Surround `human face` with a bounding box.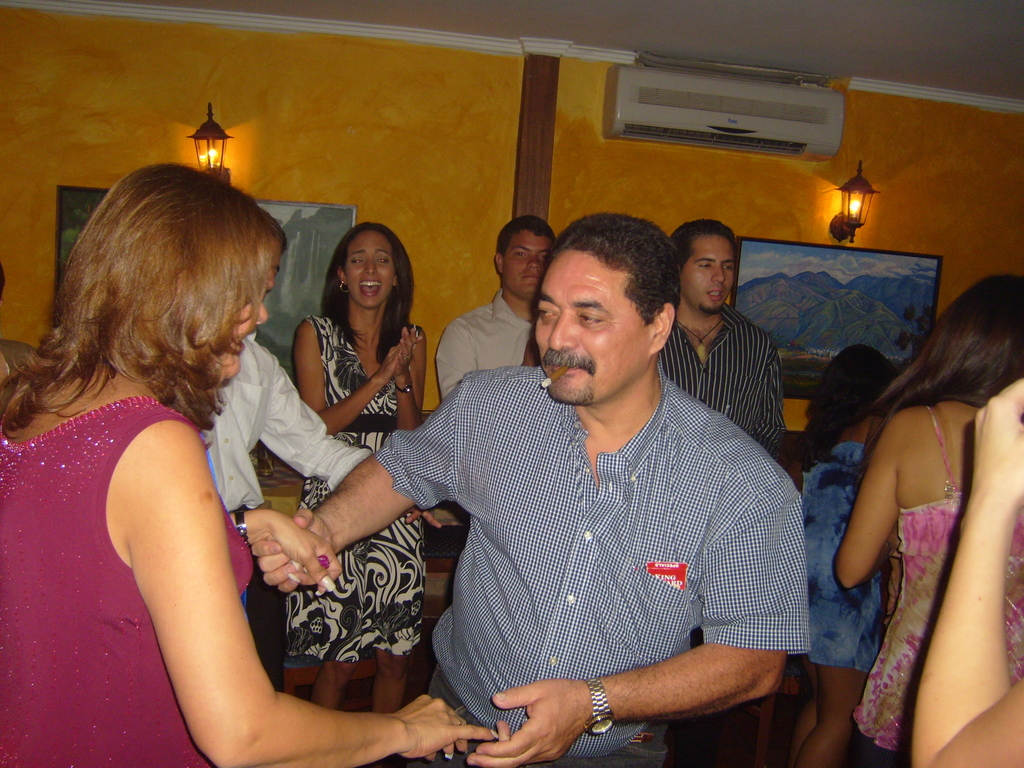
<box>497,230,554,305</box>.
